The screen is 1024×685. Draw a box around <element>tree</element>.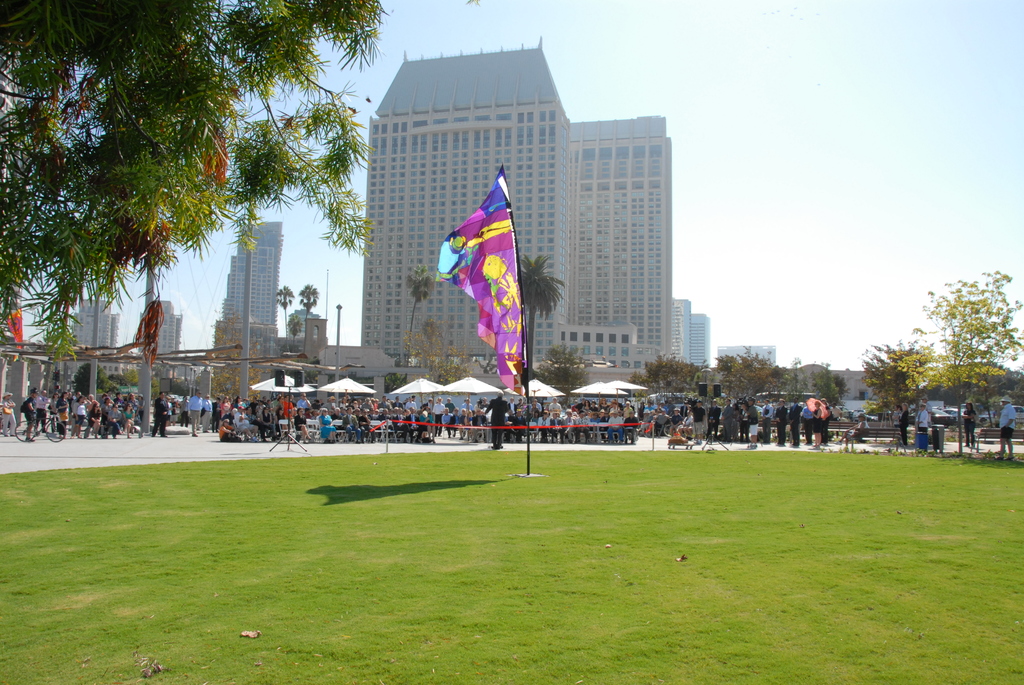
274, 280, 298, 358.
